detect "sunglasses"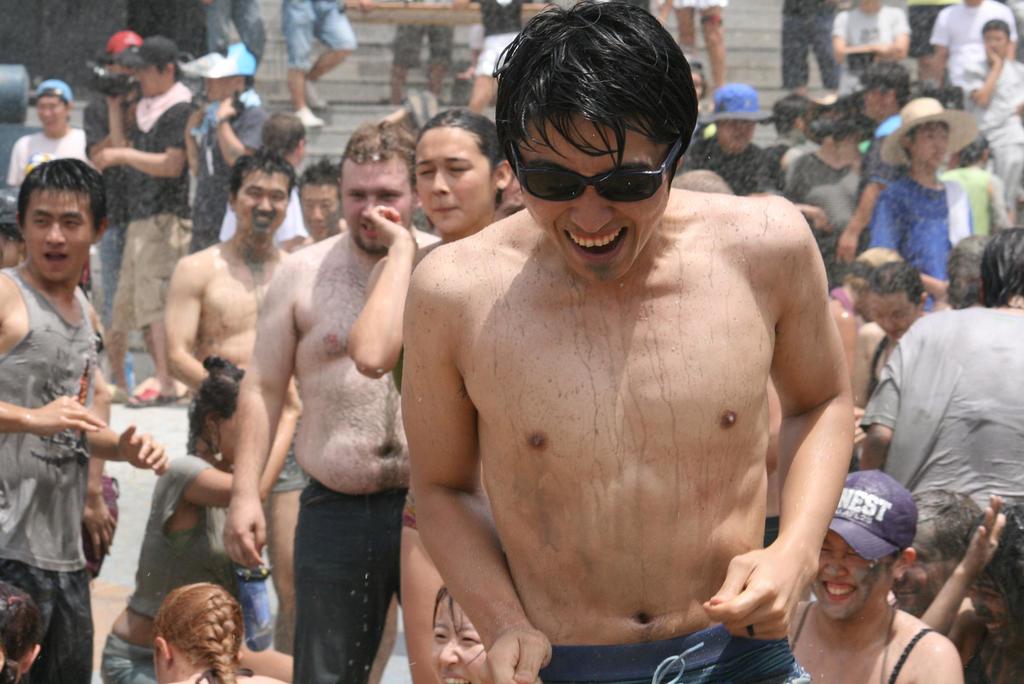
box(520, 146, 680, 202)
